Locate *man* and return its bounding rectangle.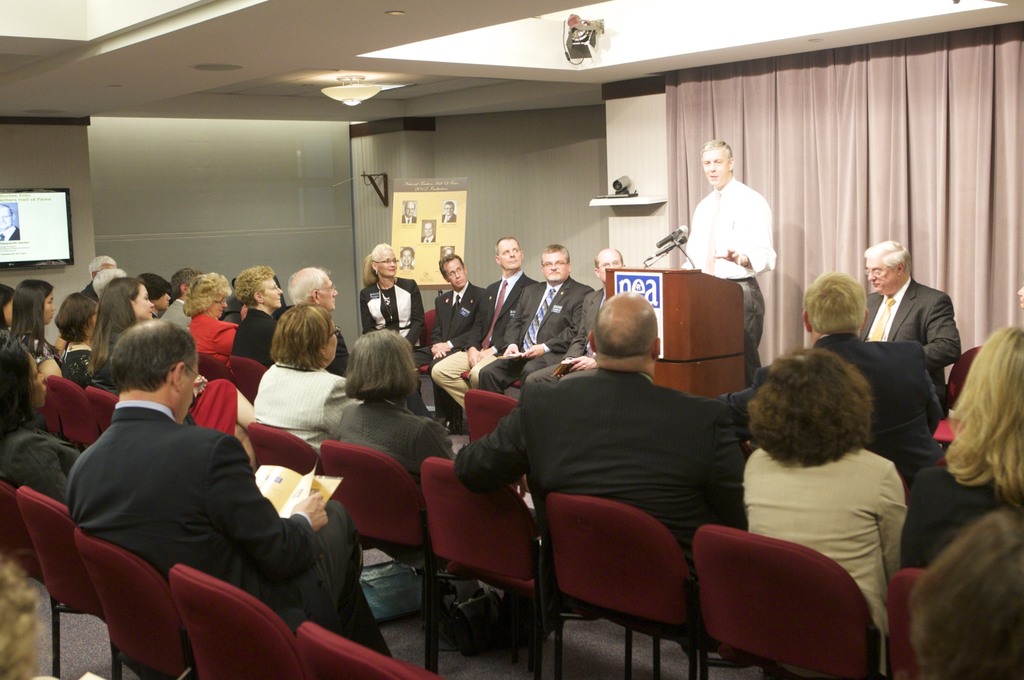
520:246:627:407.
